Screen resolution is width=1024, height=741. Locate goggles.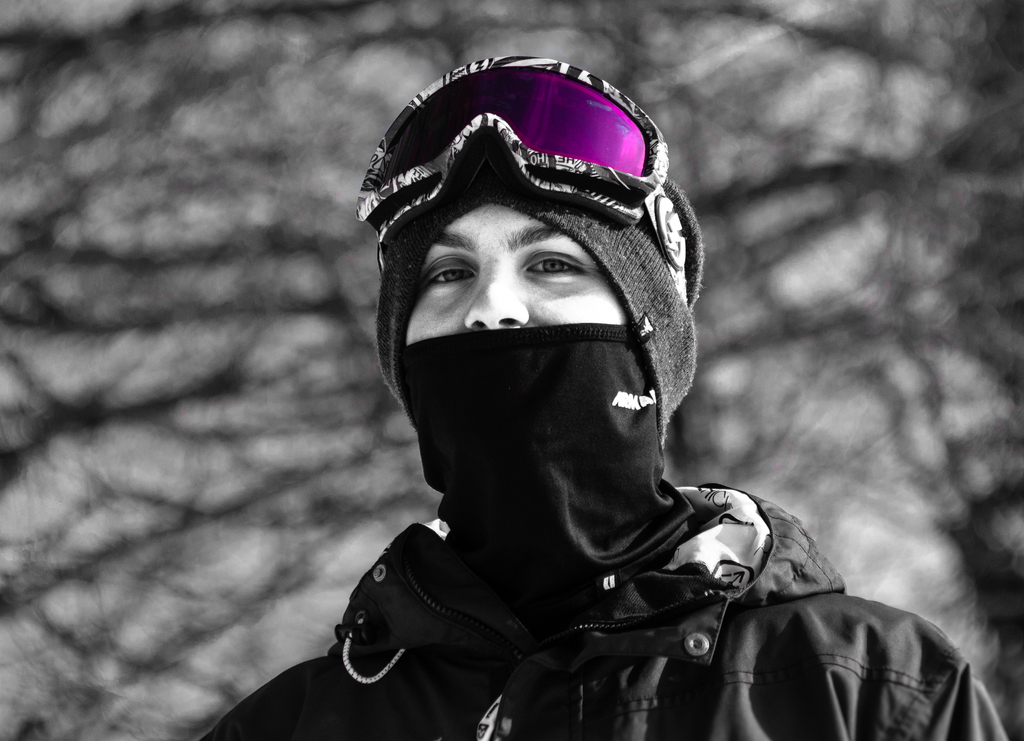
353,54,691,304.
